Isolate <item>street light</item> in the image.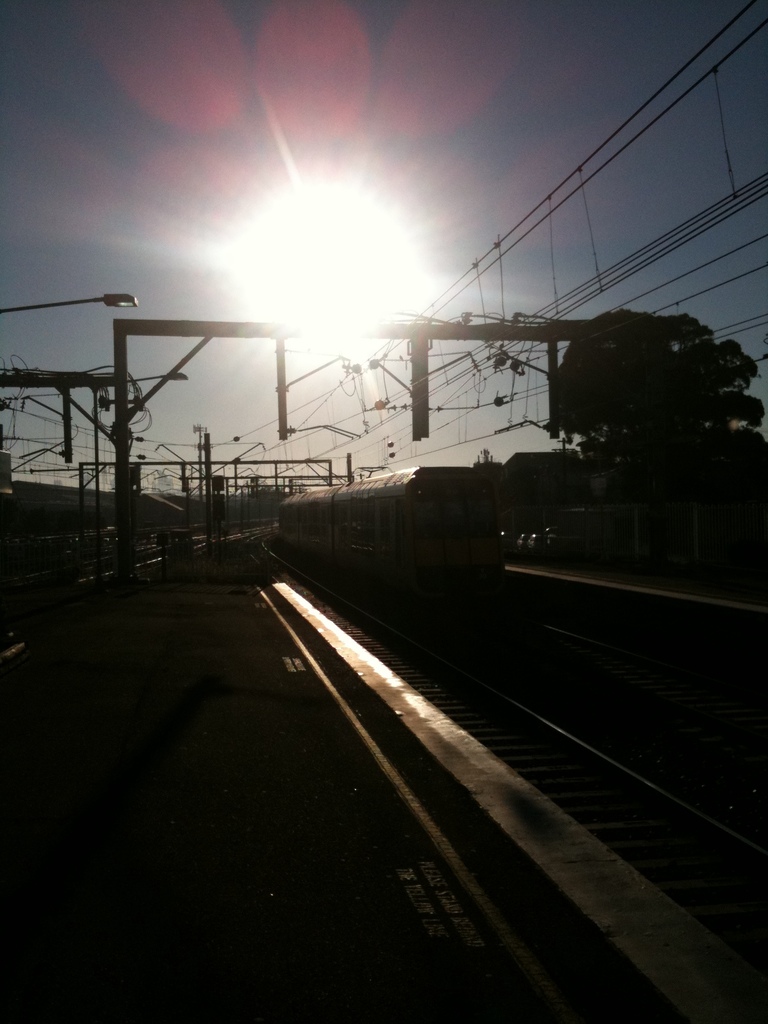
Isolated region: (0,285,142,318).
